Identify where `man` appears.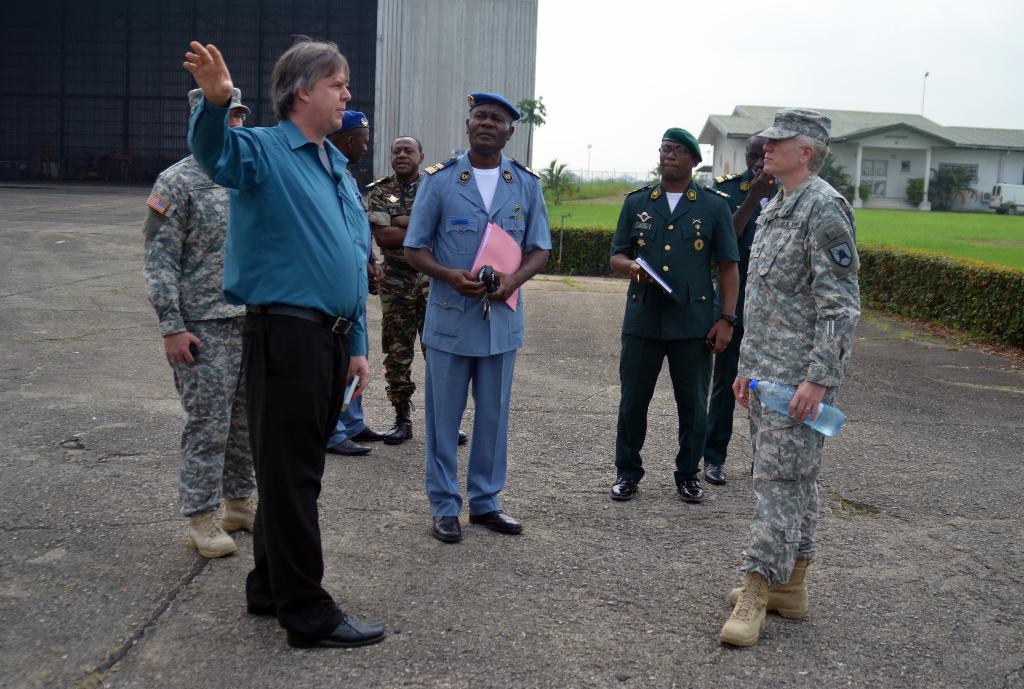
Appears at (left=324, top=108, right=412, bottom=455).
